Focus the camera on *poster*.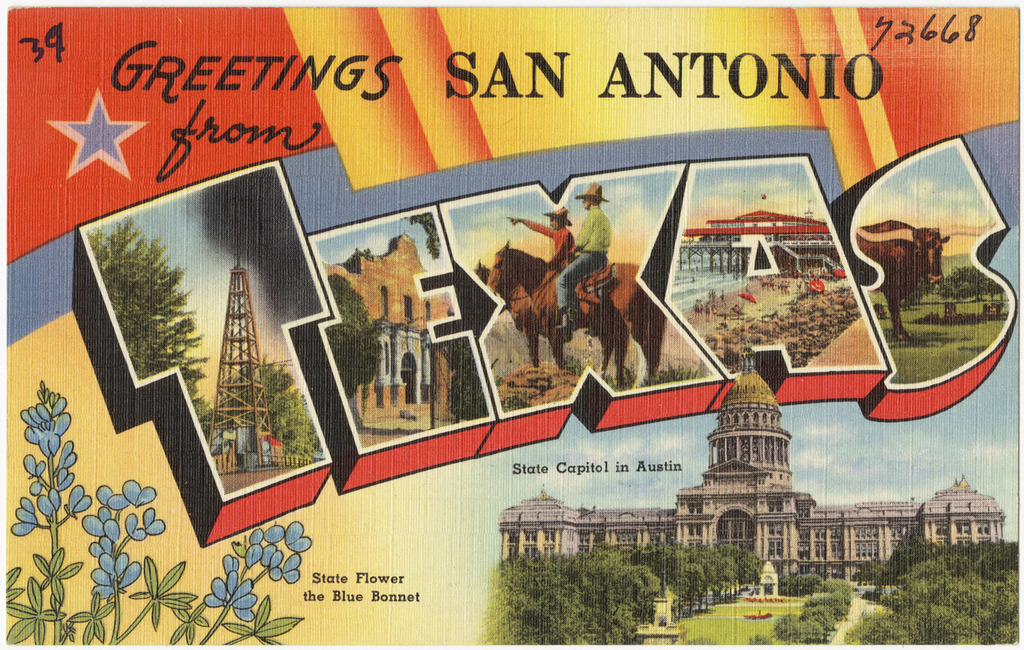
Focus region: 5:8:1017:647.
